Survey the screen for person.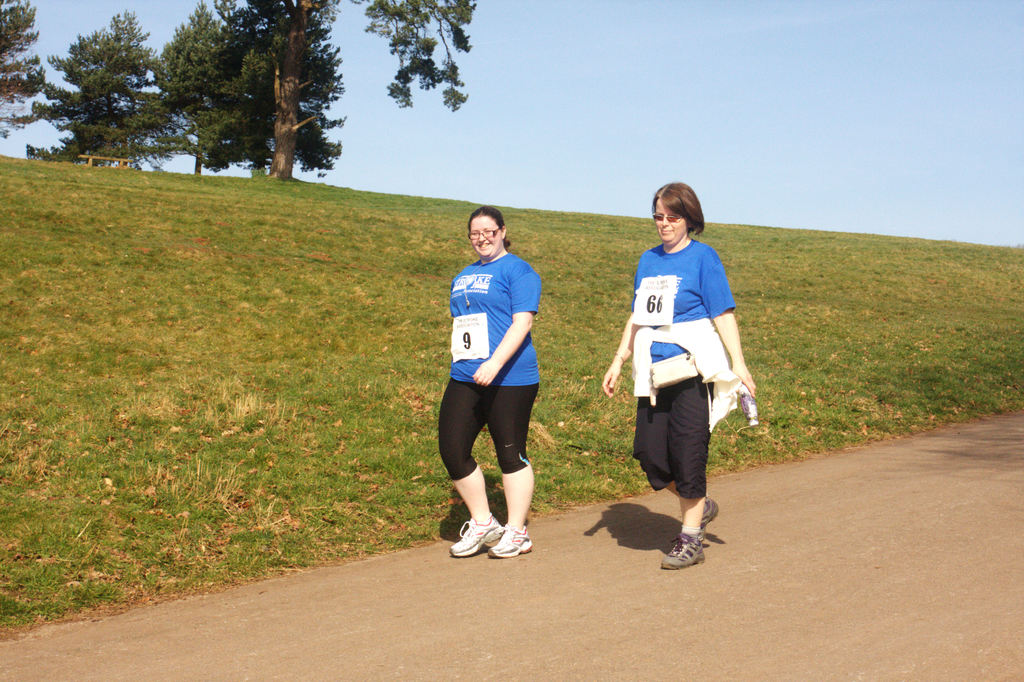
Survey found: locate(439, 204, 540, 556).
